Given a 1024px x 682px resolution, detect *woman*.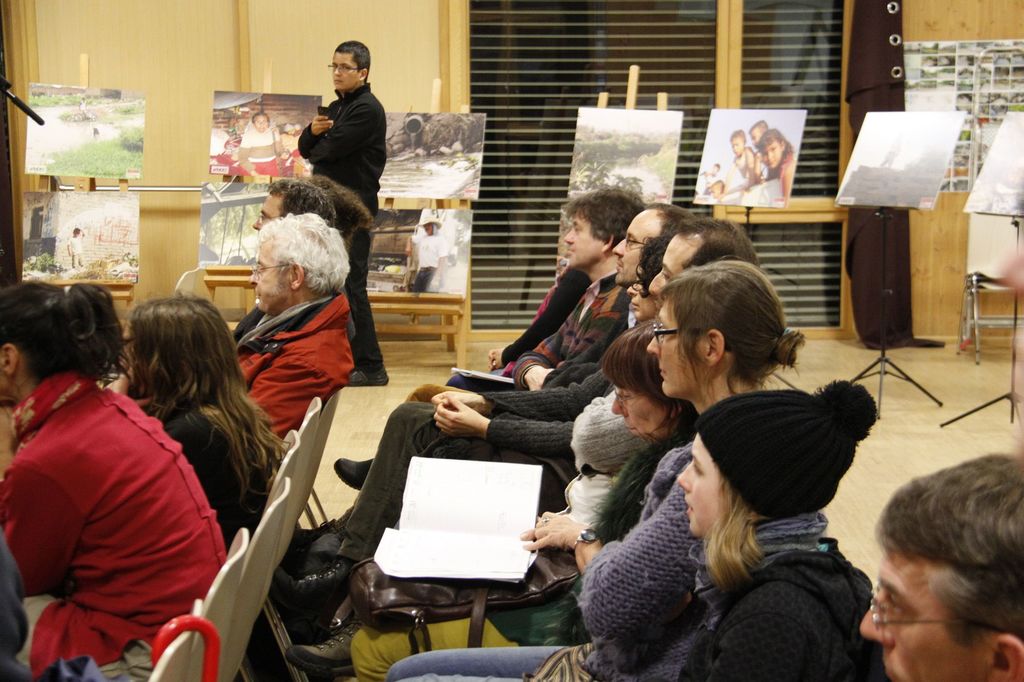
{"x1": 33, "y1": 284, "x2": 225, "y2": 681}.
